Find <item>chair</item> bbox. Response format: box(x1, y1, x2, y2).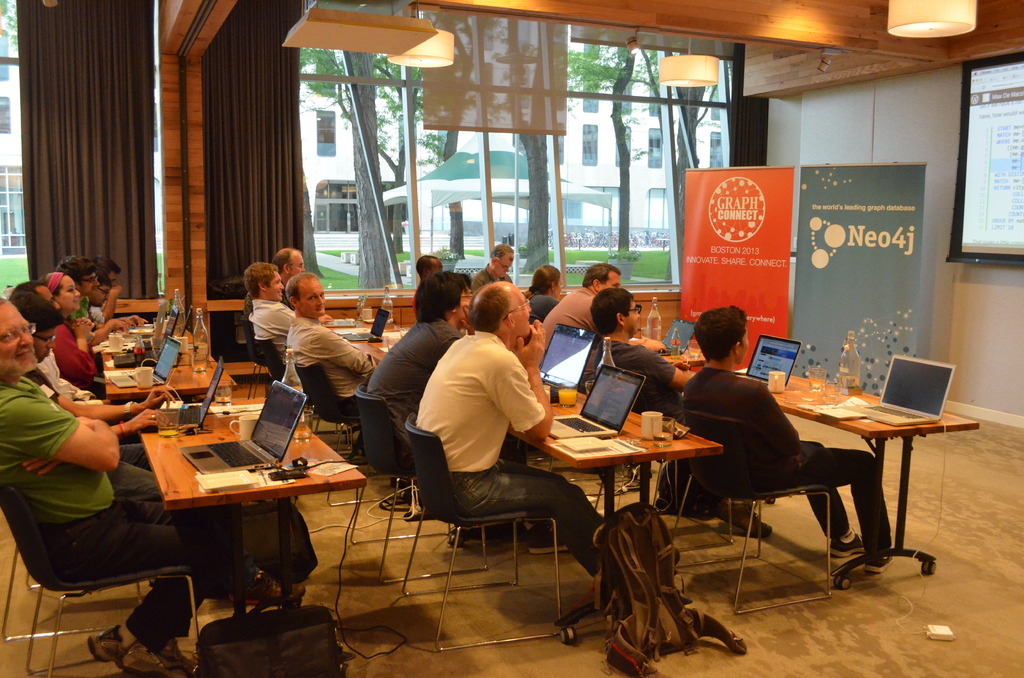
box(390, 424, 587, 609).
